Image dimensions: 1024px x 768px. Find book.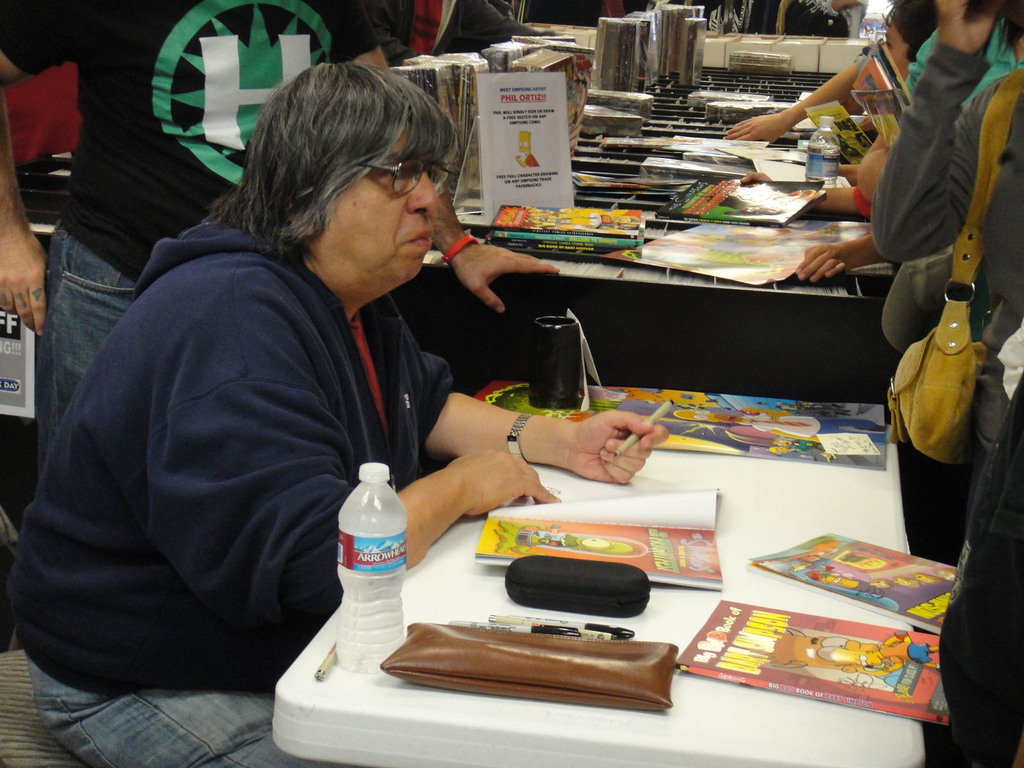
[749,532,979,639].
